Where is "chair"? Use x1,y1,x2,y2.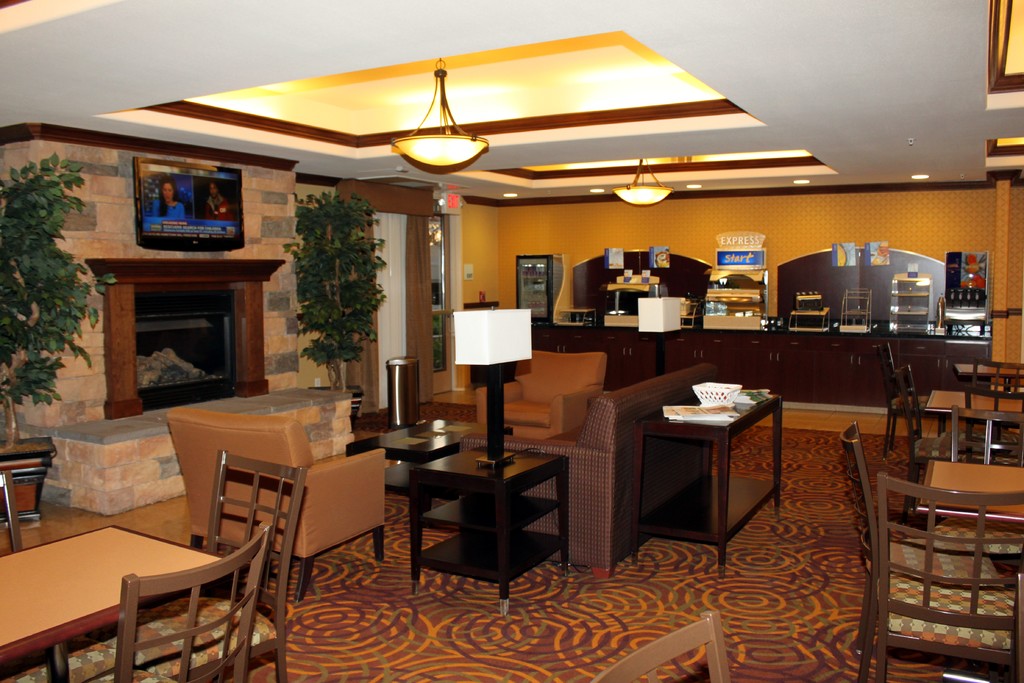
926,402,1023,564.
